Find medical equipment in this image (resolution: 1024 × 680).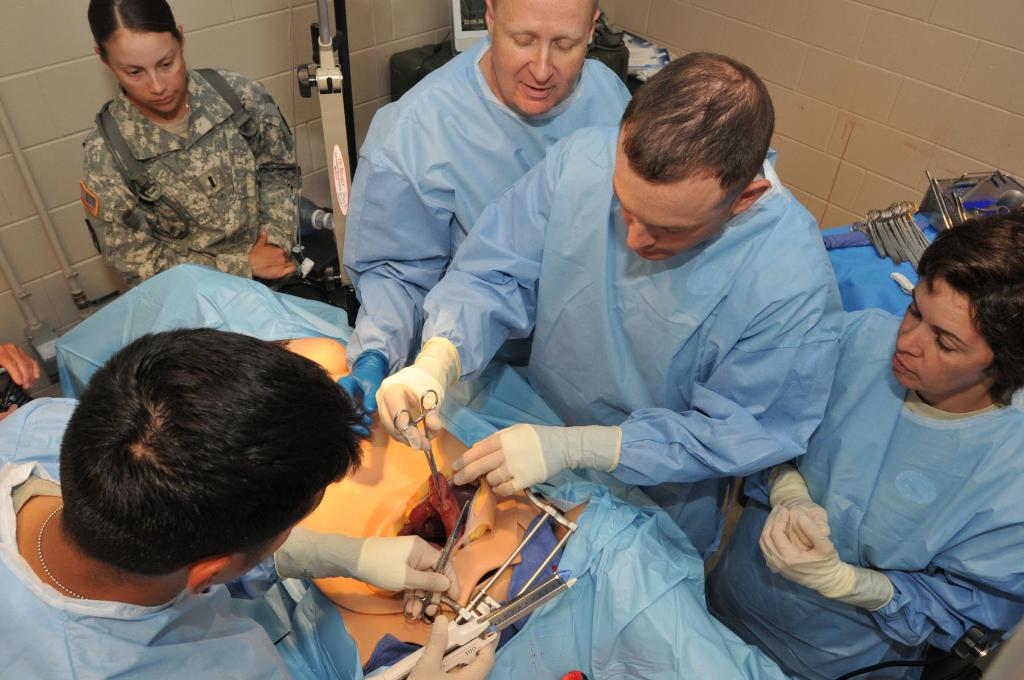
x1=368 y1=570 x2=577 y2=679.
